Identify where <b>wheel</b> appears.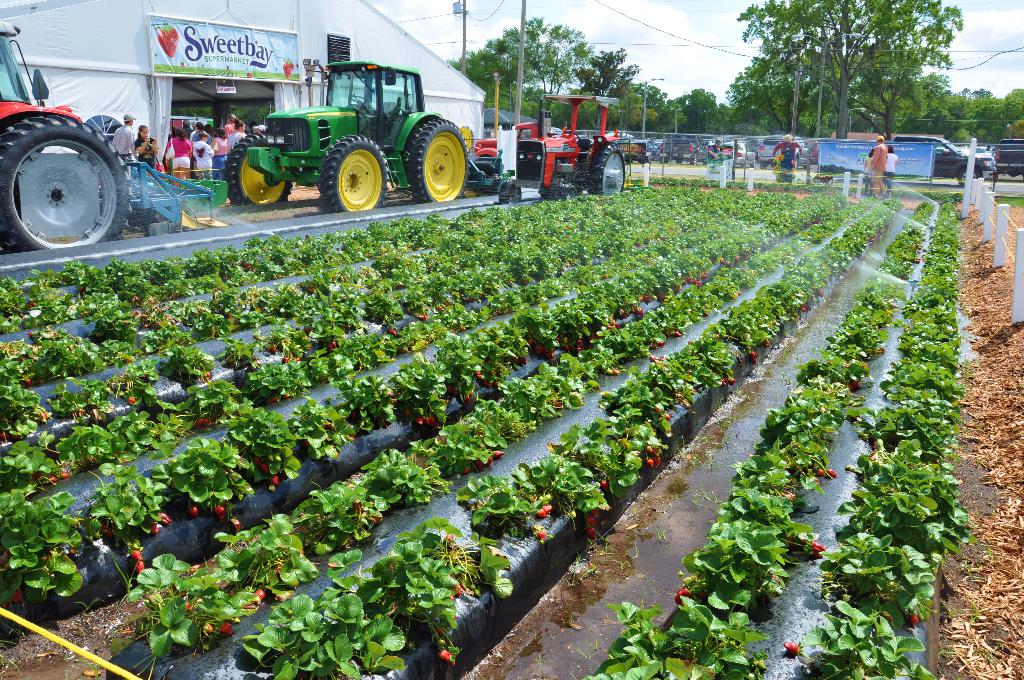
Appears at 319:133:388:215.
